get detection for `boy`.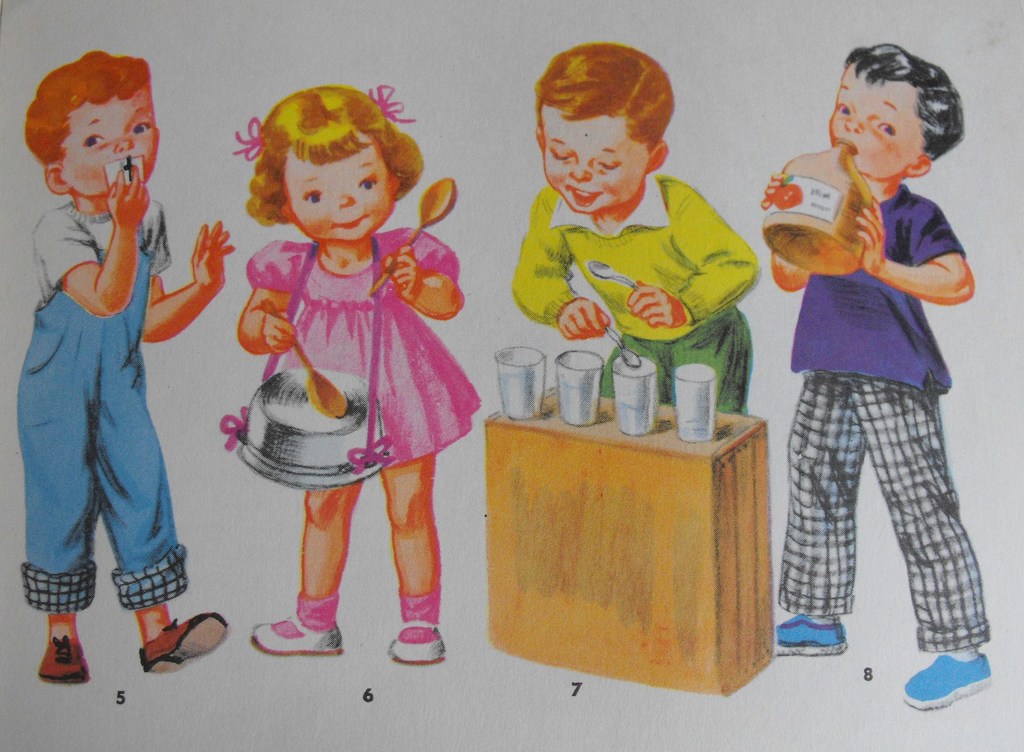
Detection: <bbox>760, 50, 1001, 736</bbox>.
